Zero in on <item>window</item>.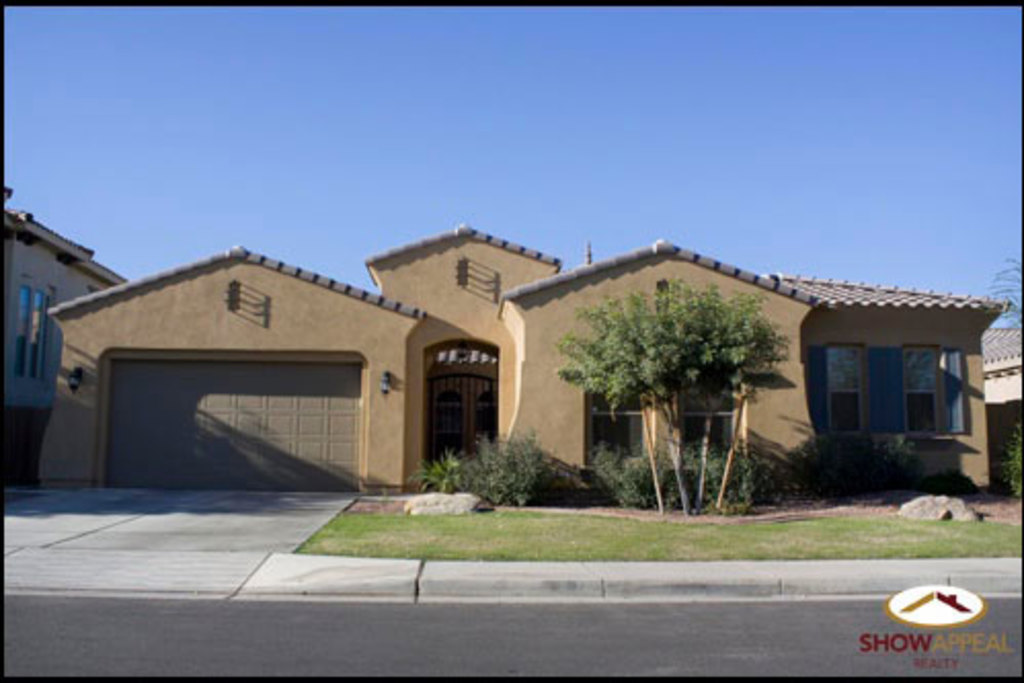
Zeroed in: {"left": 804, "top": 340, "right": 973, "bottom": 439}.
